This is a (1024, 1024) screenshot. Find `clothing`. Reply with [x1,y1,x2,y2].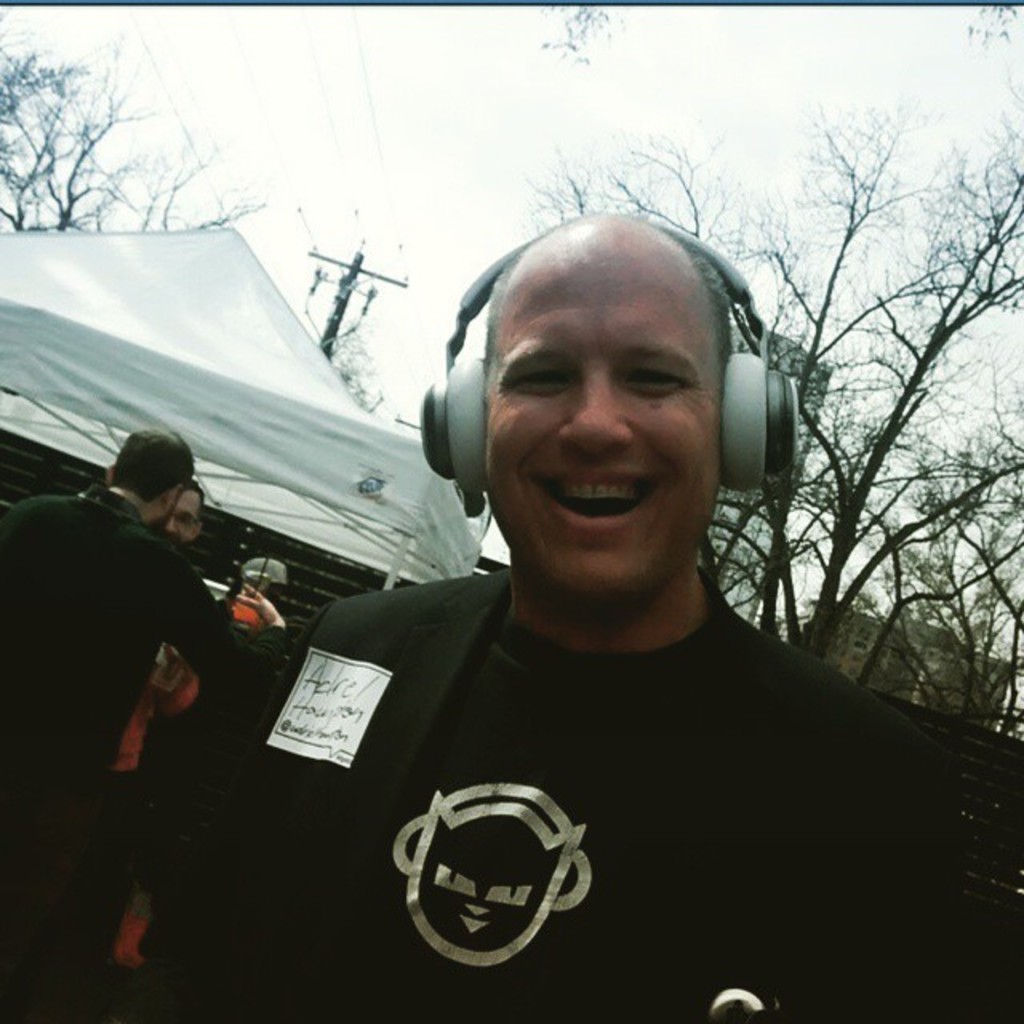
[150,506,944,995].
